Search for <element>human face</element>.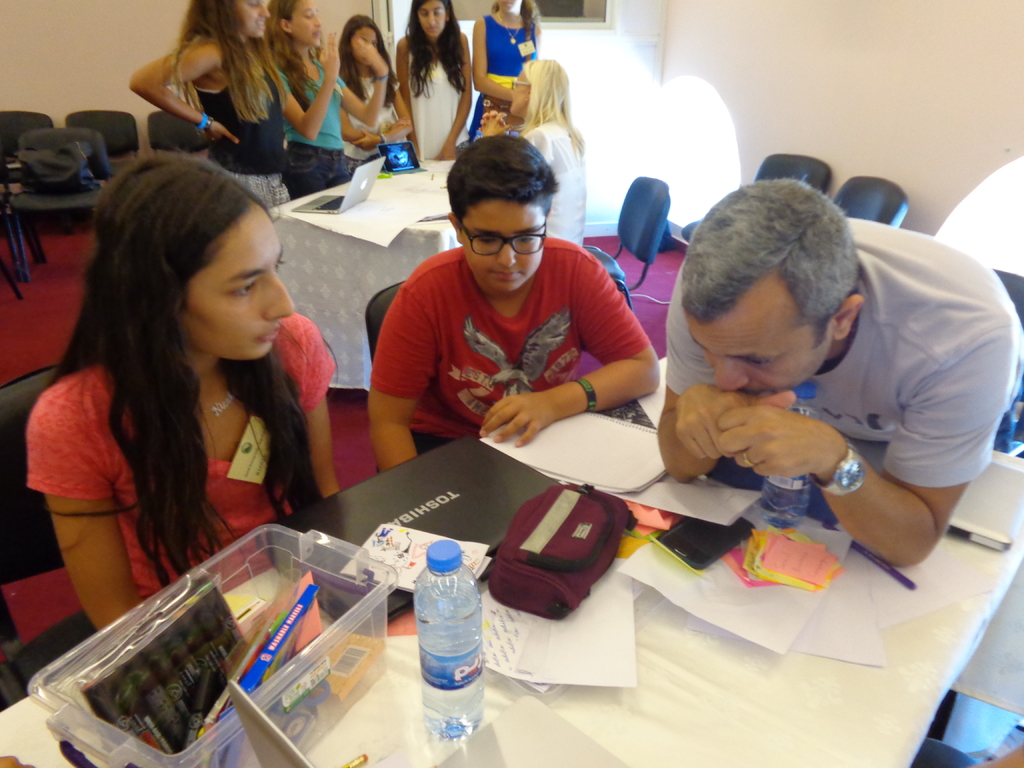
Found at 458/193/549/297.
